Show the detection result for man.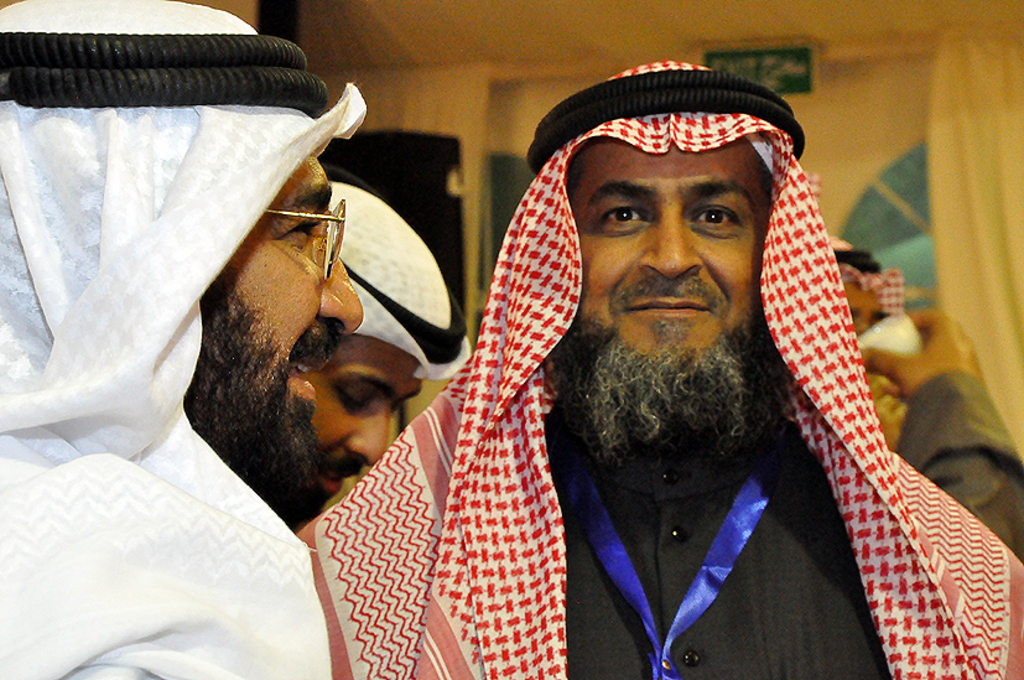
(0, 0, 363, 679).
